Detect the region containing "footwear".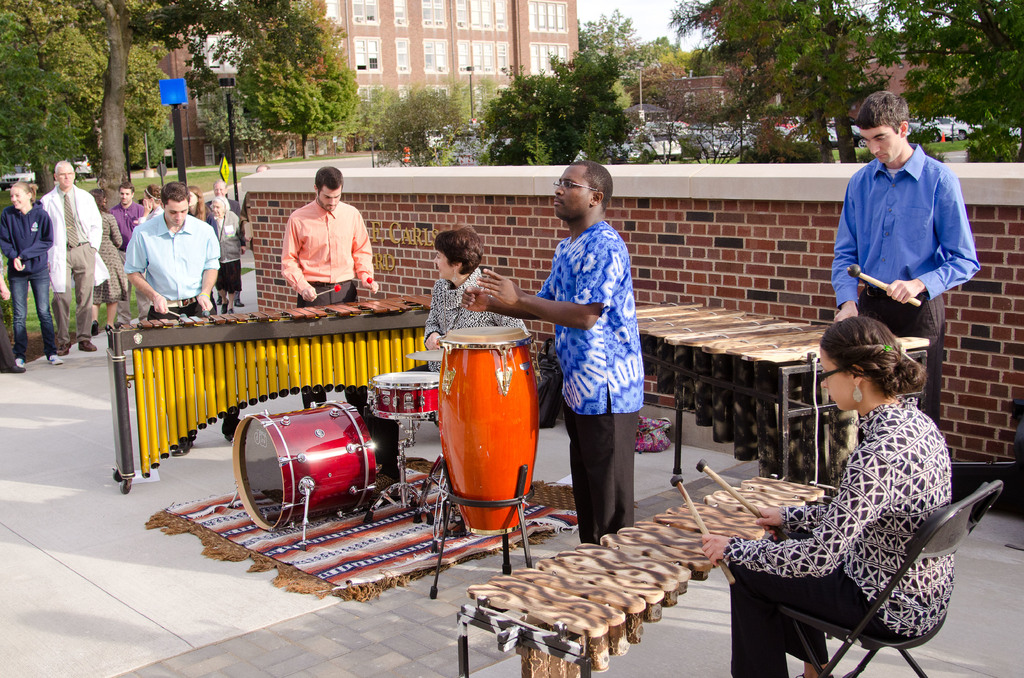
Rect(234, 297, 243, 307).
